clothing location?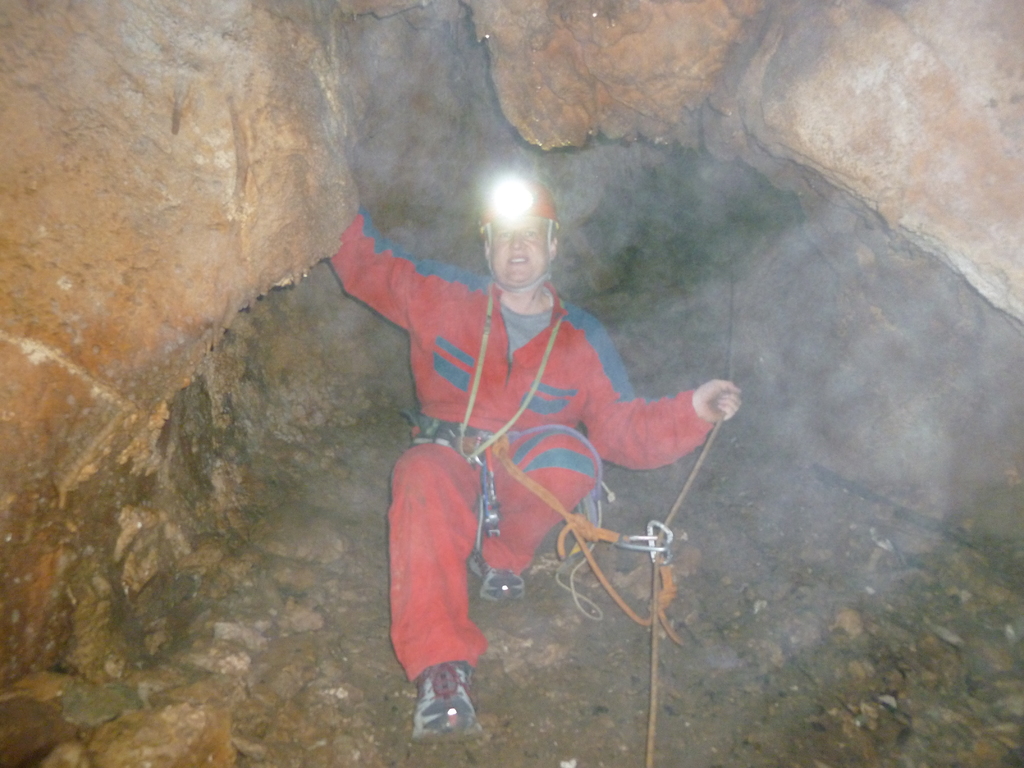
335,202,715,683
